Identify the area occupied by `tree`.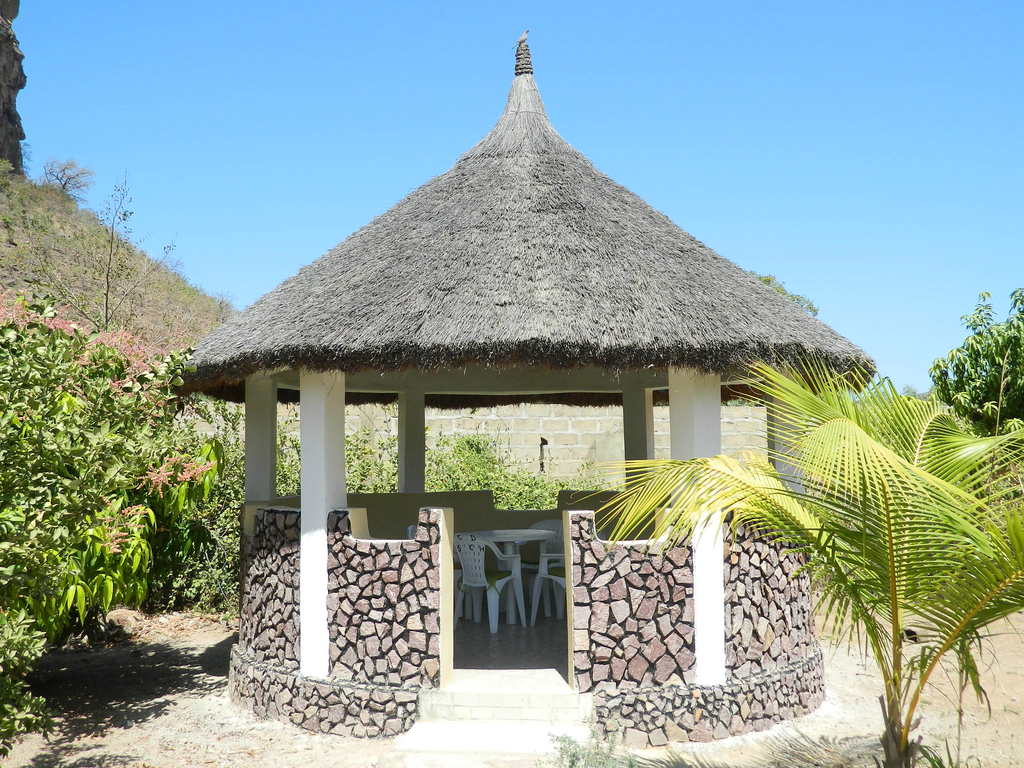
Area: Rect(25, 164, 178, 337).
